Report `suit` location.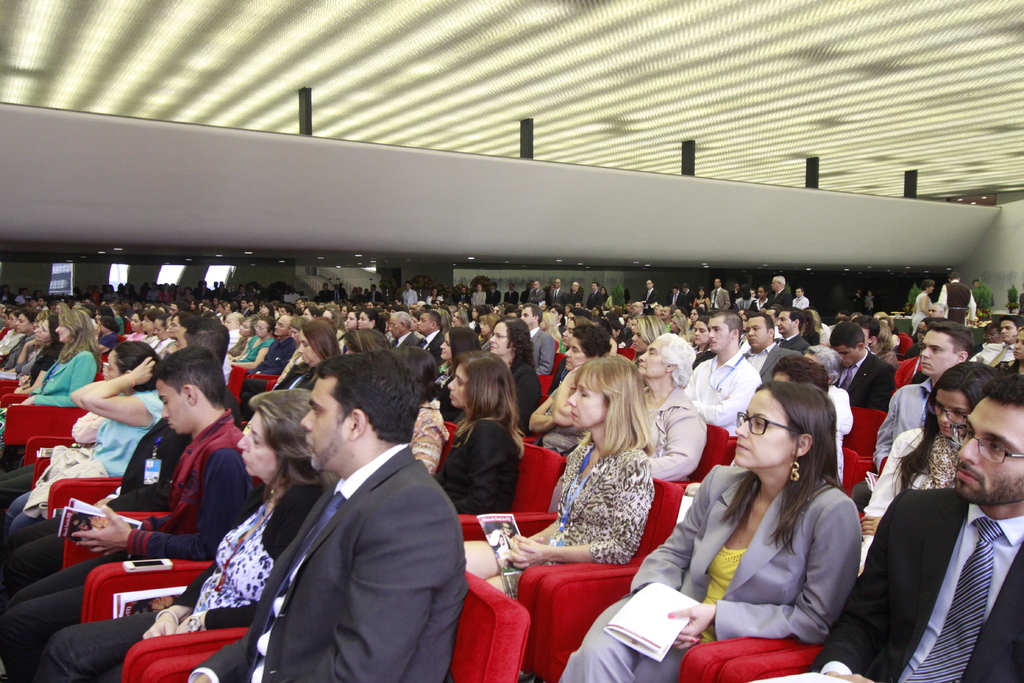
Report: region(488, 292, 500, 307).
